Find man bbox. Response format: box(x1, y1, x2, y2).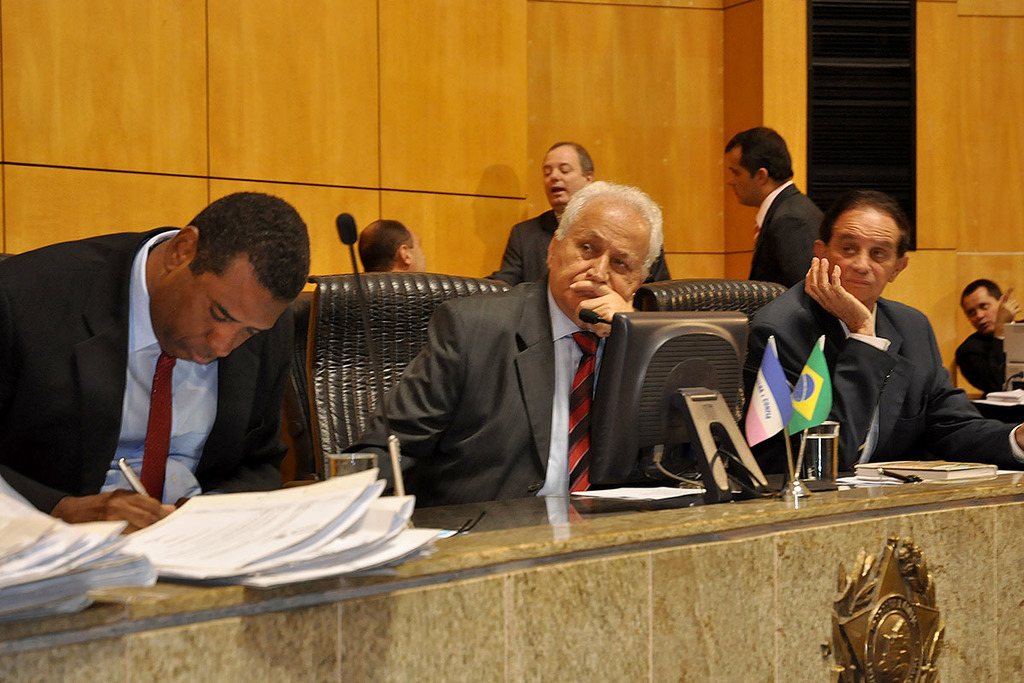
box(342, 175, 666, 508).
